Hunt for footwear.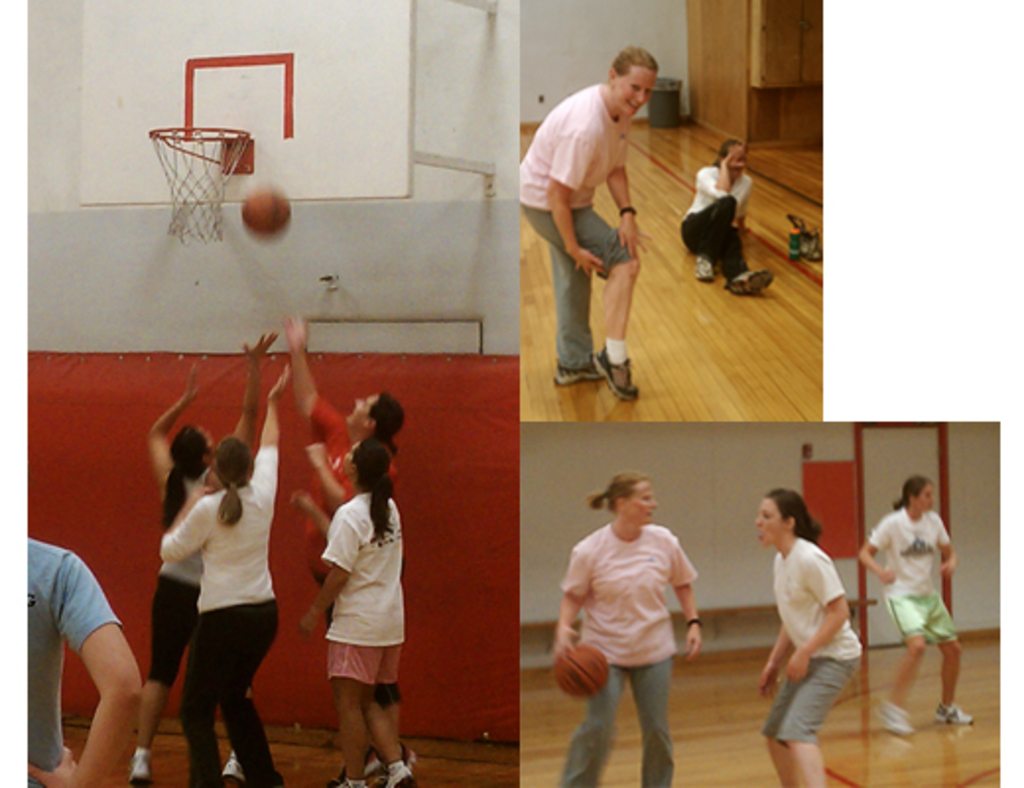
Hunted down at 130 751 152 786.
